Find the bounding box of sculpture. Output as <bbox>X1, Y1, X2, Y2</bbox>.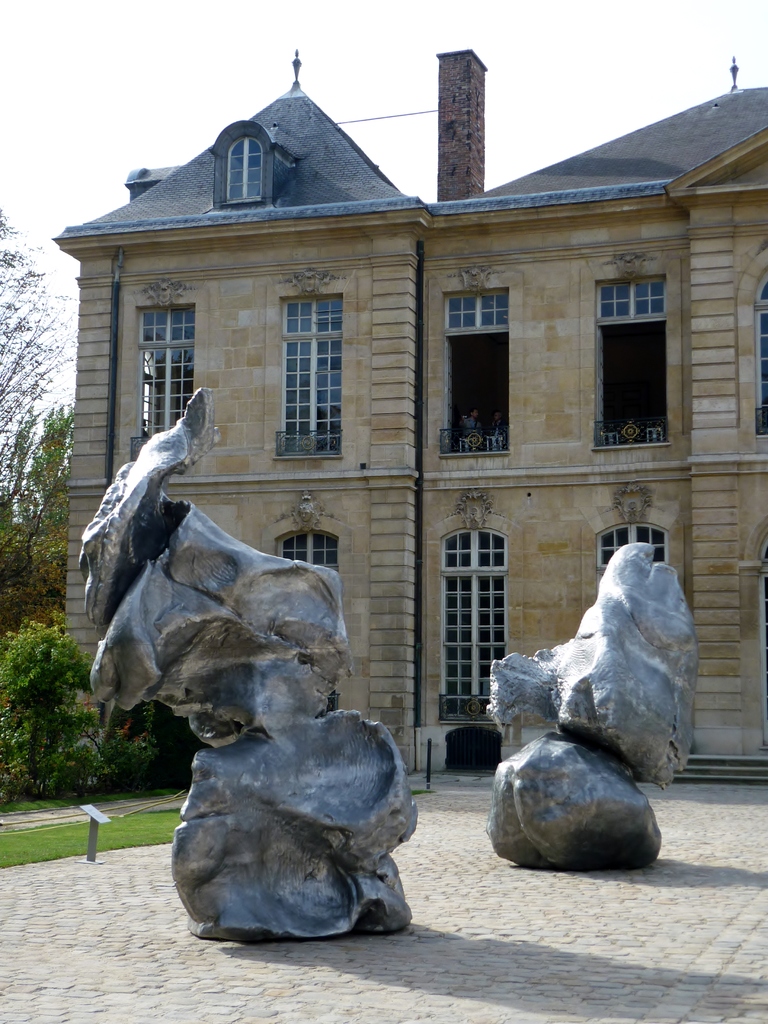
<bbox>490, 531, 710, 867</bbox>.
